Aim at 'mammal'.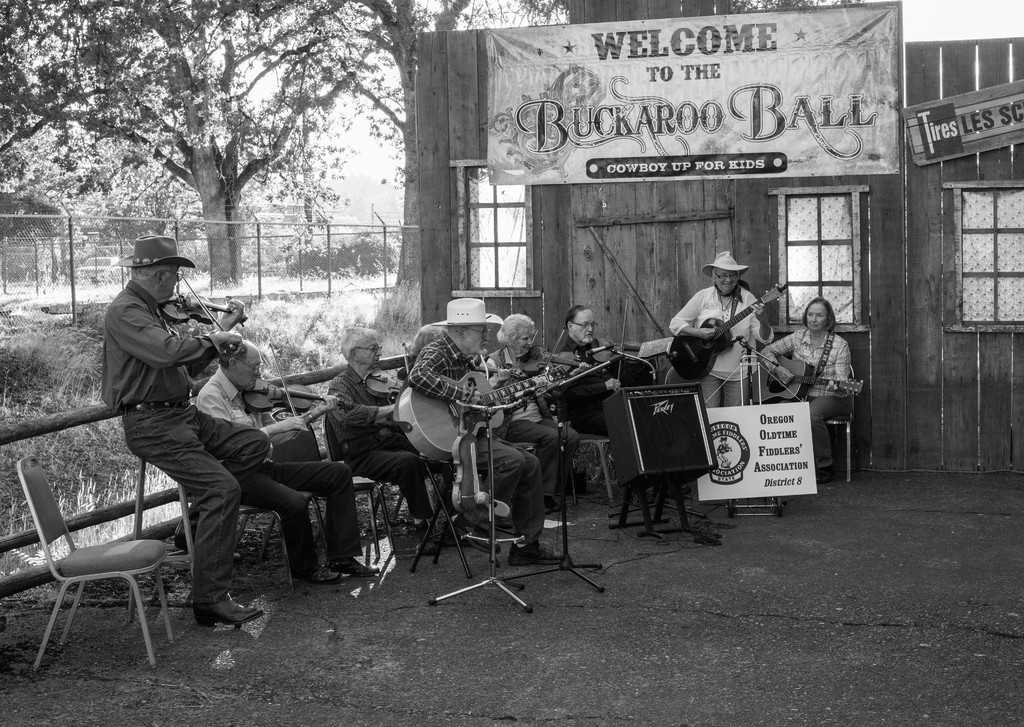
Aimed at 556 303 690 502.
